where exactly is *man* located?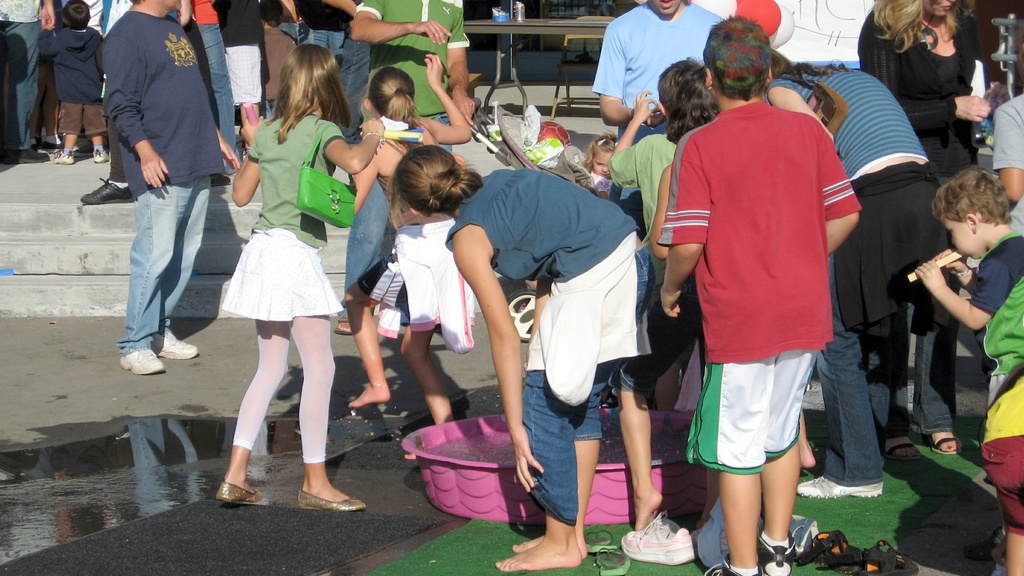
Its bounding box is detection(336, 0, 482, 339).
